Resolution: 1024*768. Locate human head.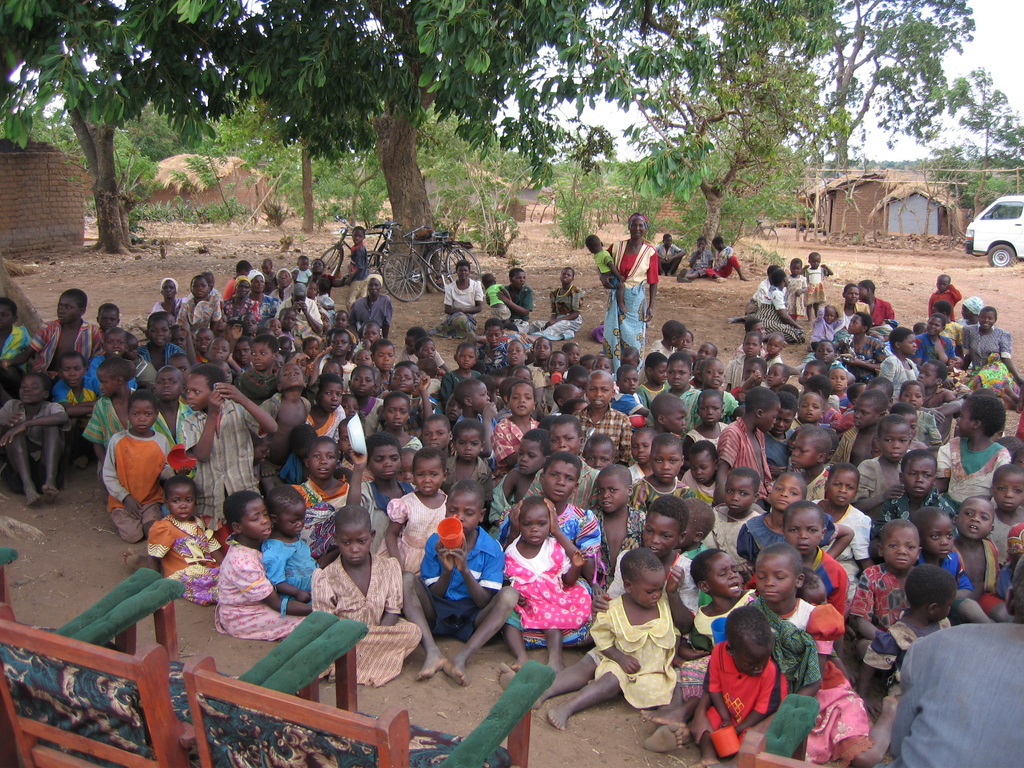
x1=851, y1=392, x2=888, y2=433.
